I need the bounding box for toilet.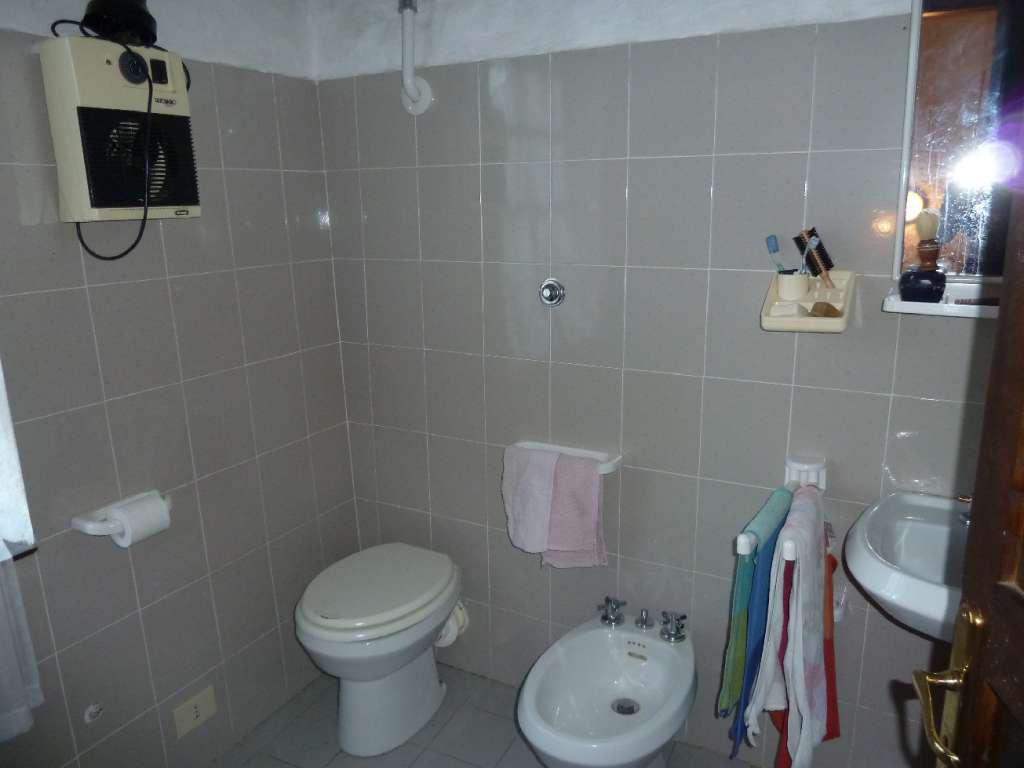
Here it is: bbox=[515, 602, 696, 767].
